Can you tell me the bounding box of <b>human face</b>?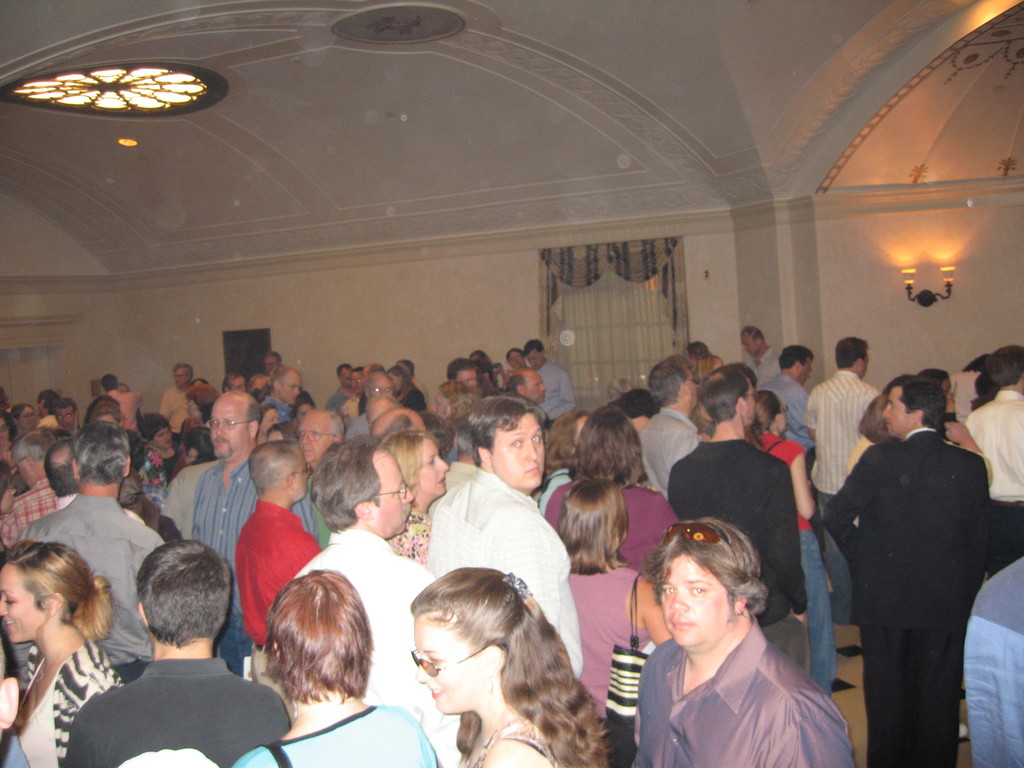
(x1=298, y1=413, x2=333, y2=464).
